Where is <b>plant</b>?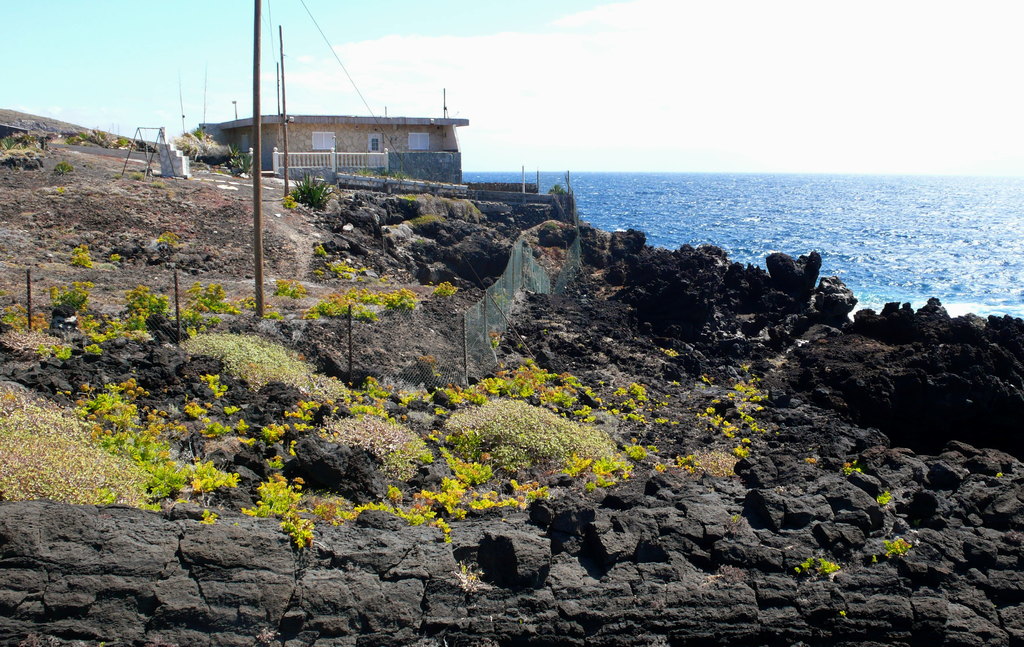
l=67, t=131, r=136, b=149.
